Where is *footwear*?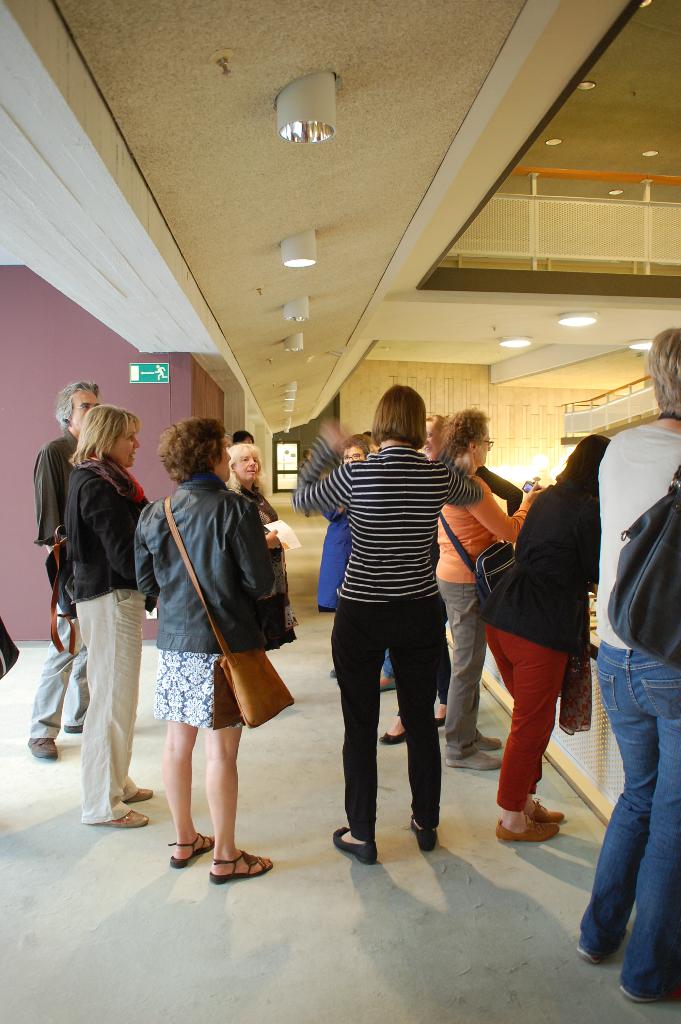
526 799 564 824.
